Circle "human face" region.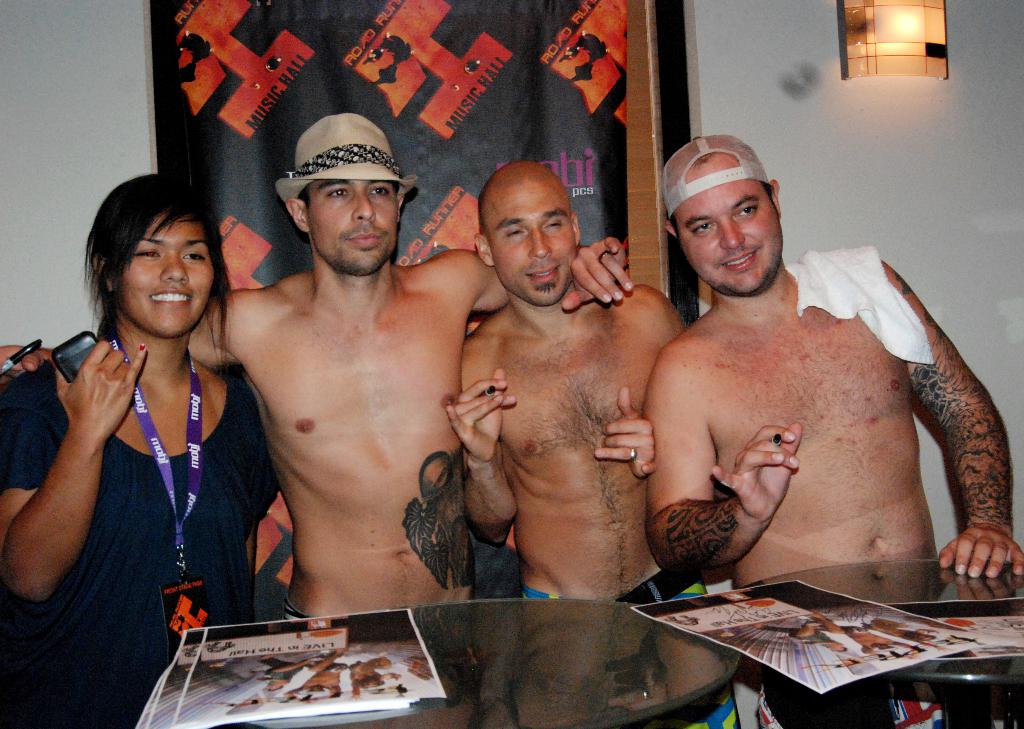
Region: left=875, top=643, right=892, bottom=650.
